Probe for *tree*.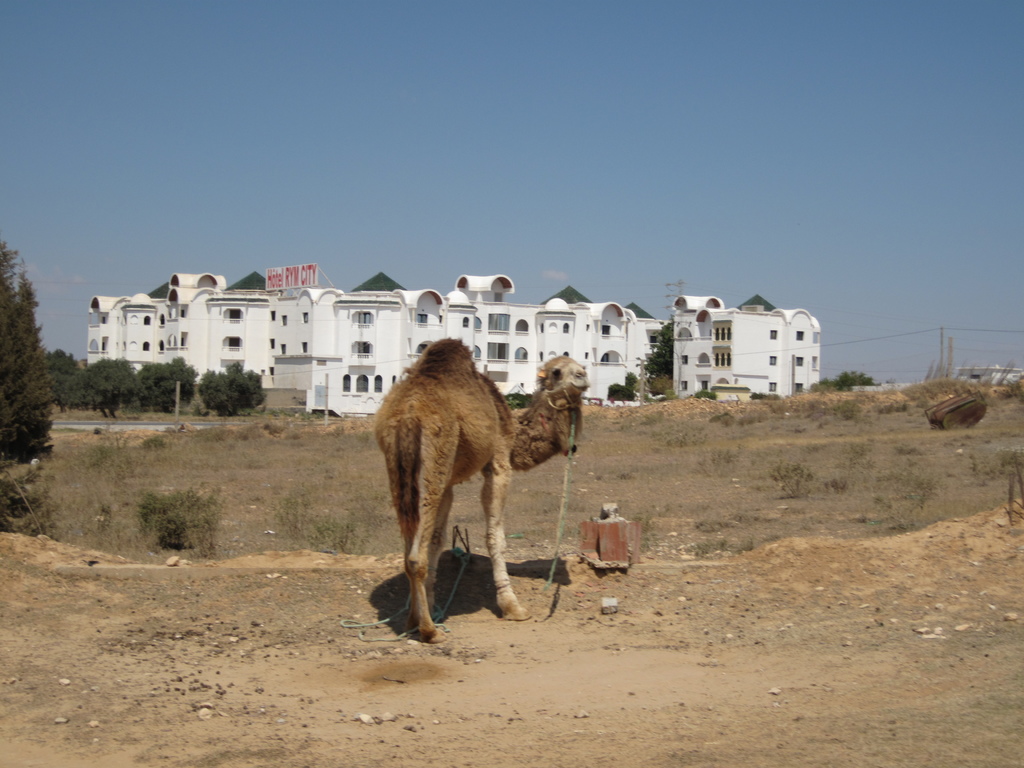
Probe result: 638:375:674:403.
